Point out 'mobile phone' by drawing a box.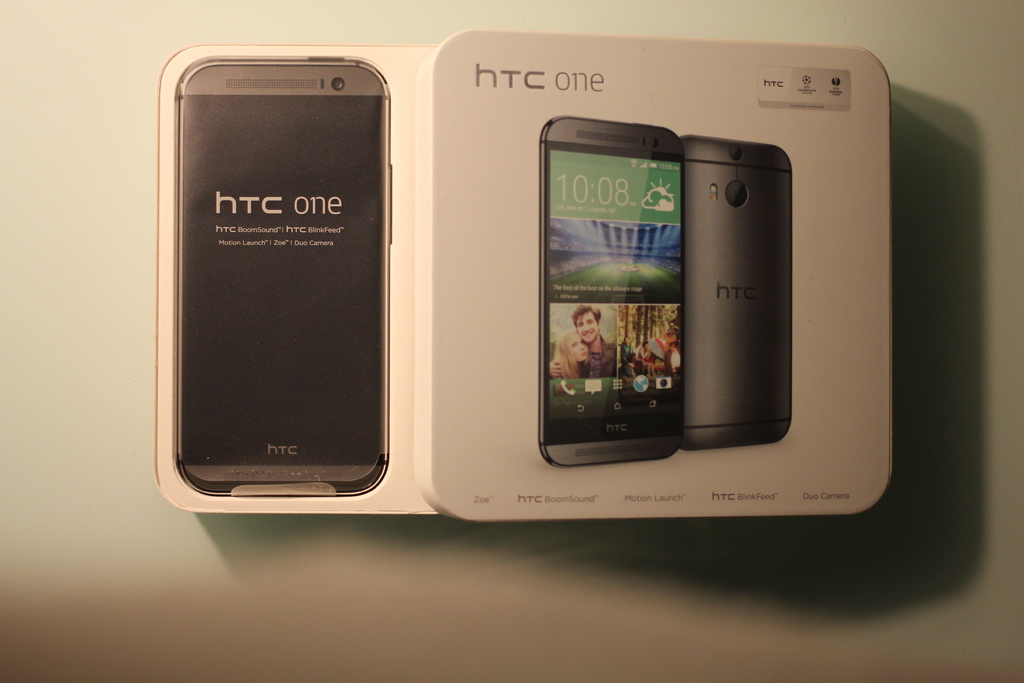
bbox=(538, 115, 687, 468).
